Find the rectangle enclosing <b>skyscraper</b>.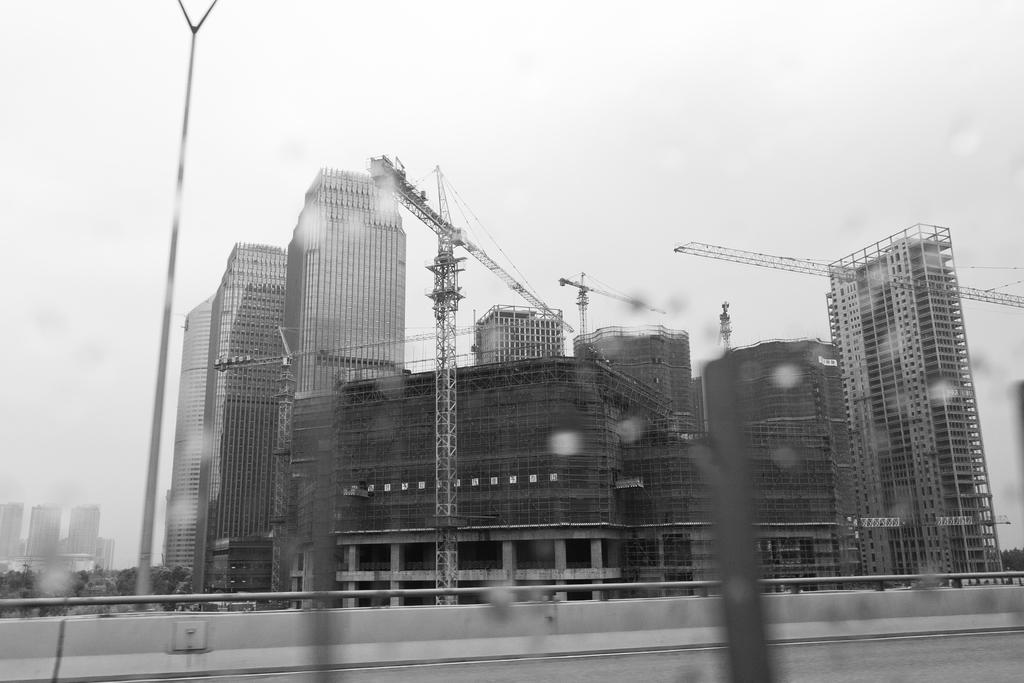
193 240 289 623.
